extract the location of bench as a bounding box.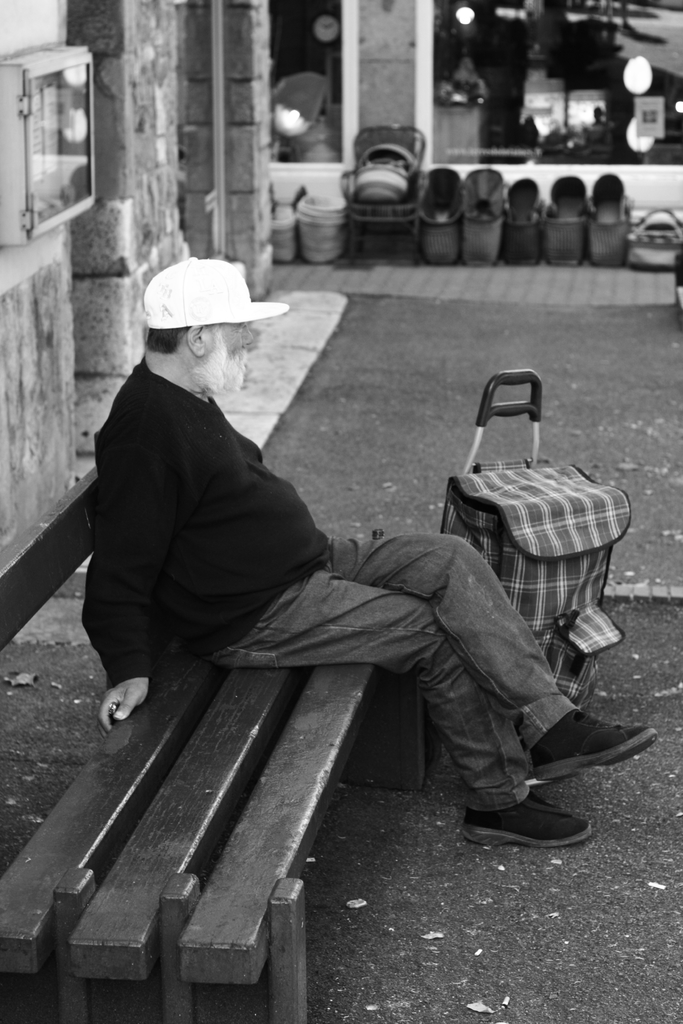
<bbox>0, 662, 376, 1023</bbox>.
